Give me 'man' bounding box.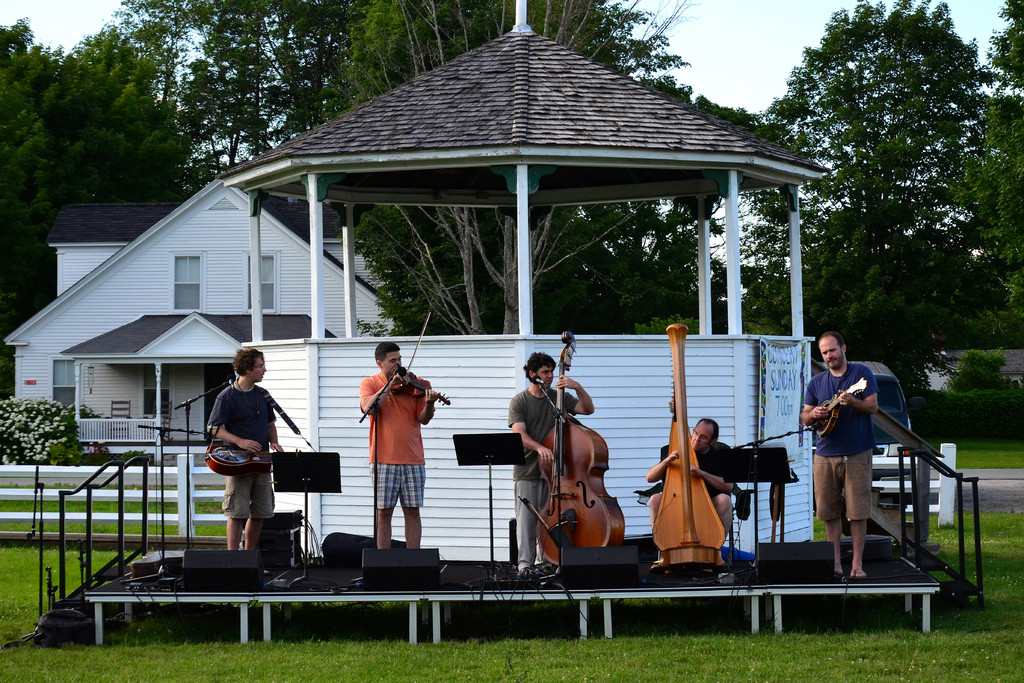
[x1=645, y1=418, x2=733, y2=567].
